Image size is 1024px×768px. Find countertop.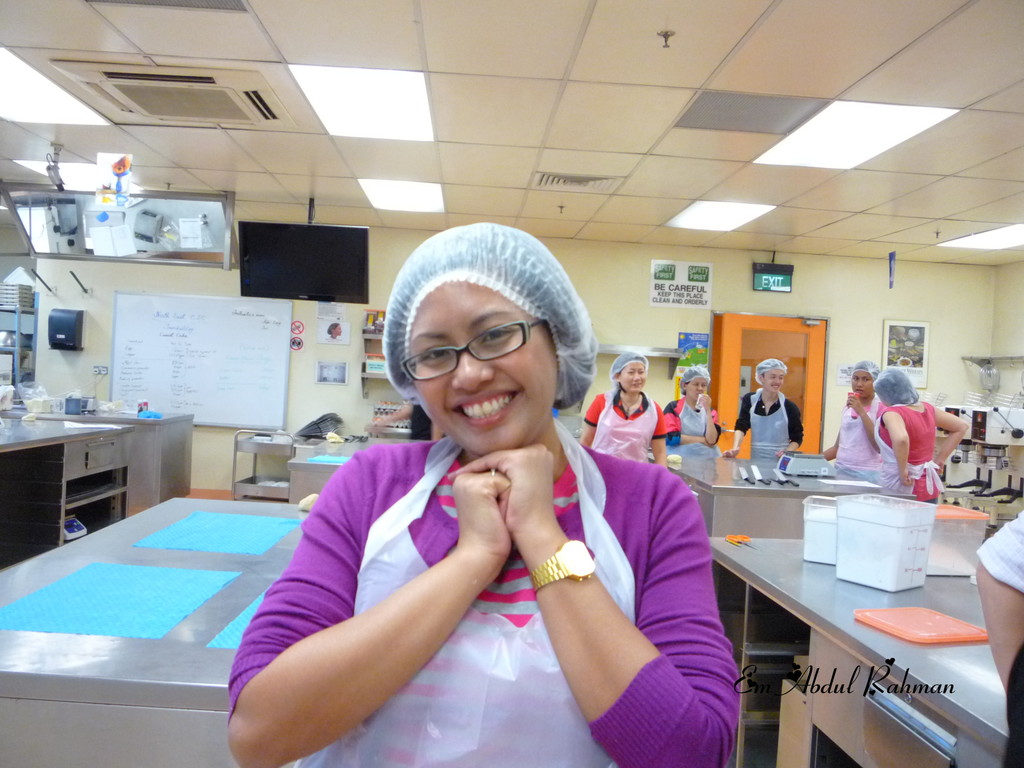
0,409,193,454.
